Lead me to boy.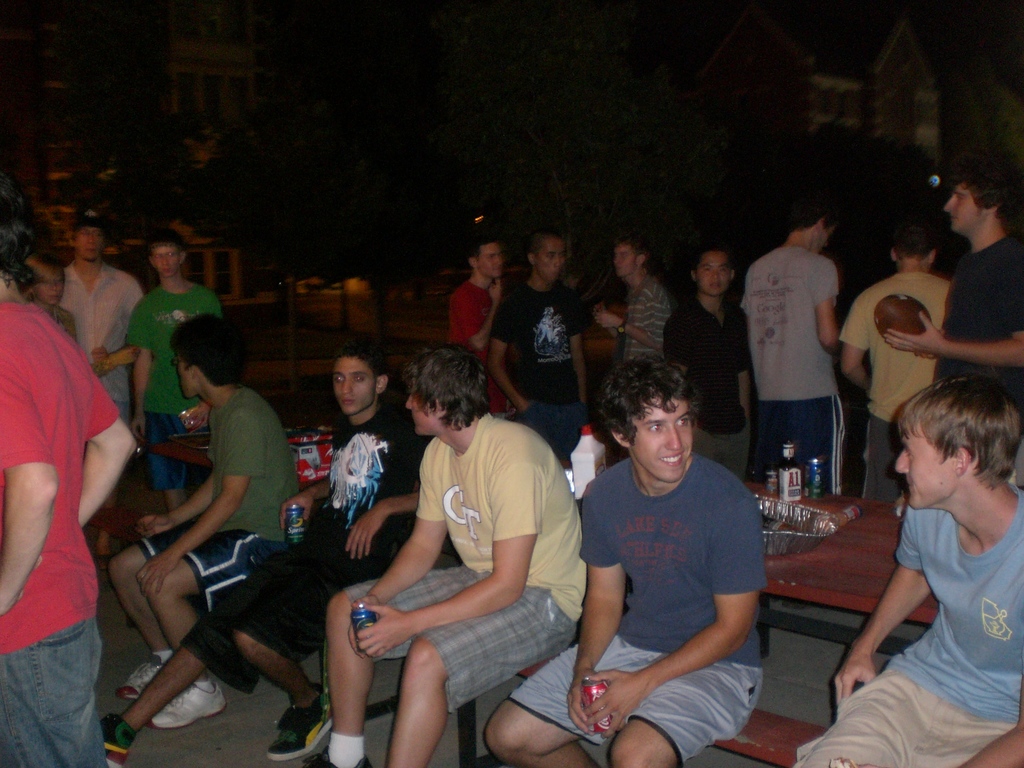
Lead to {"left": 481, "top": 358, "right": 766, "bottom": 767}.
